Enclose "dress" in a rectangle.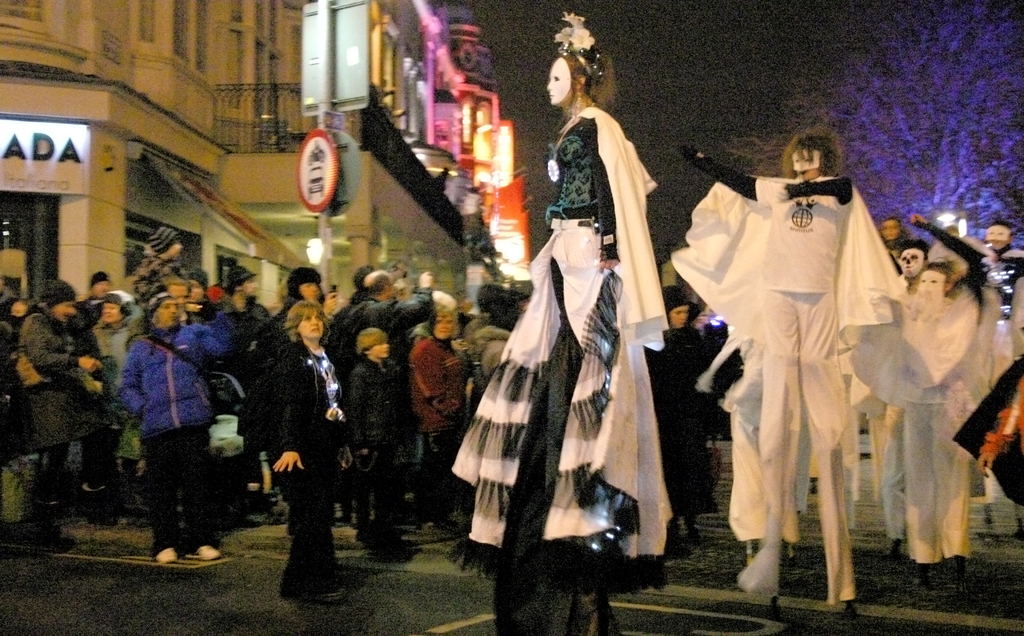
bbox=[493, 86, 675, 556].
